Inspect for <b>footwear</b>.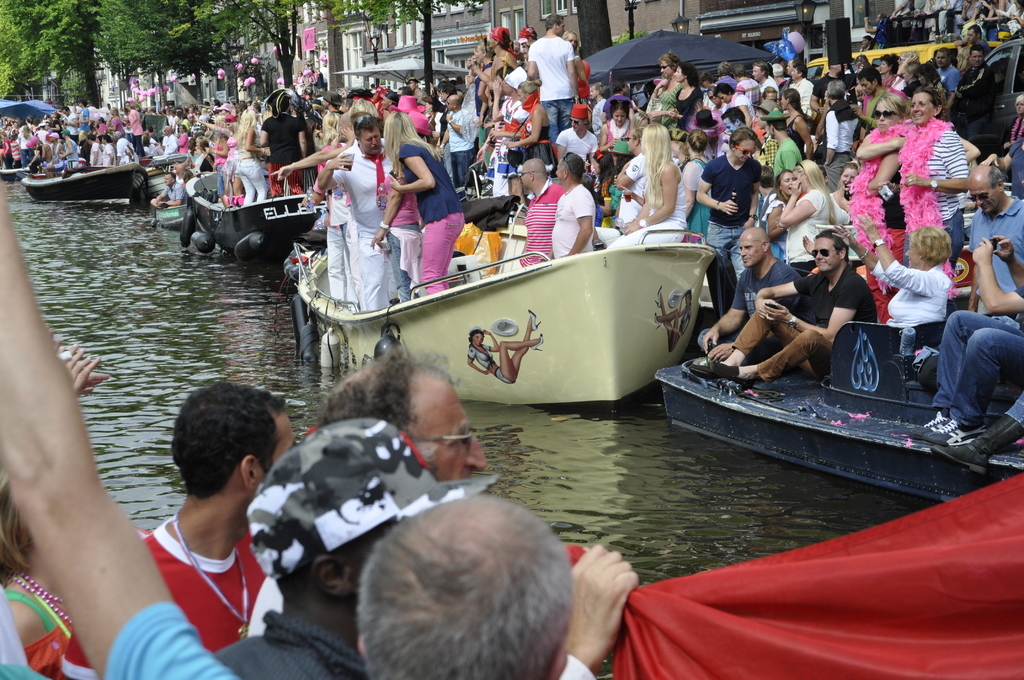
Inspection: detection(911, 411, 948, 437).
